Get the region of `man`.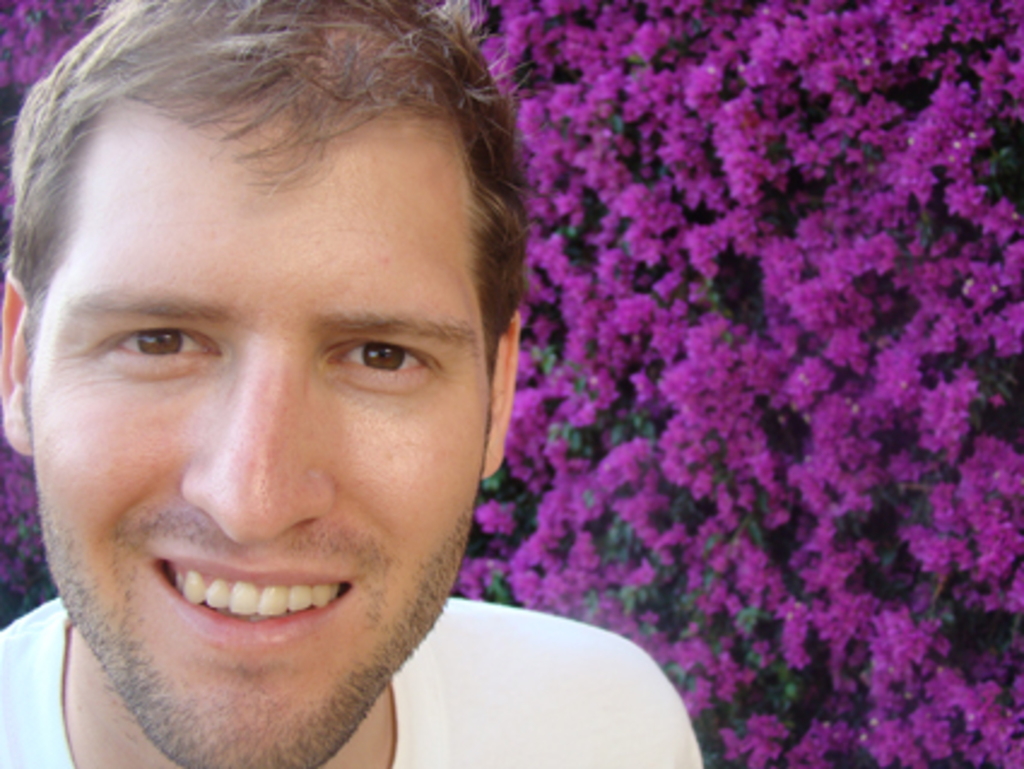
0:0:699:768.
